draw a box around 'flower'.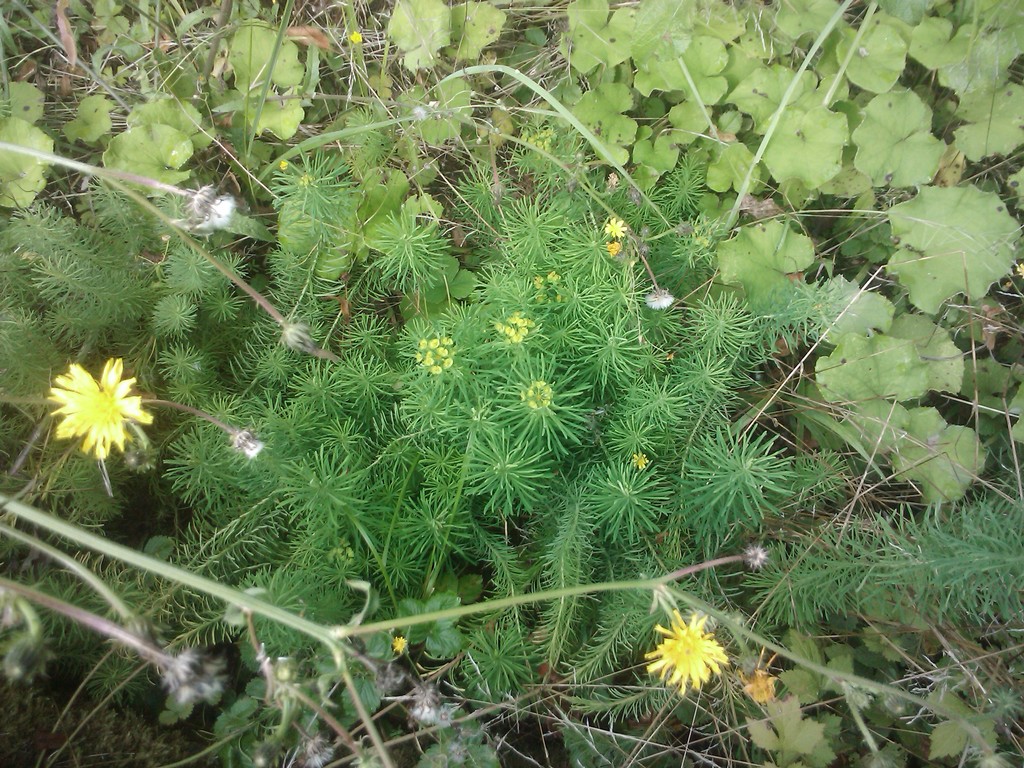
rect(236, 433, 271, 462).
